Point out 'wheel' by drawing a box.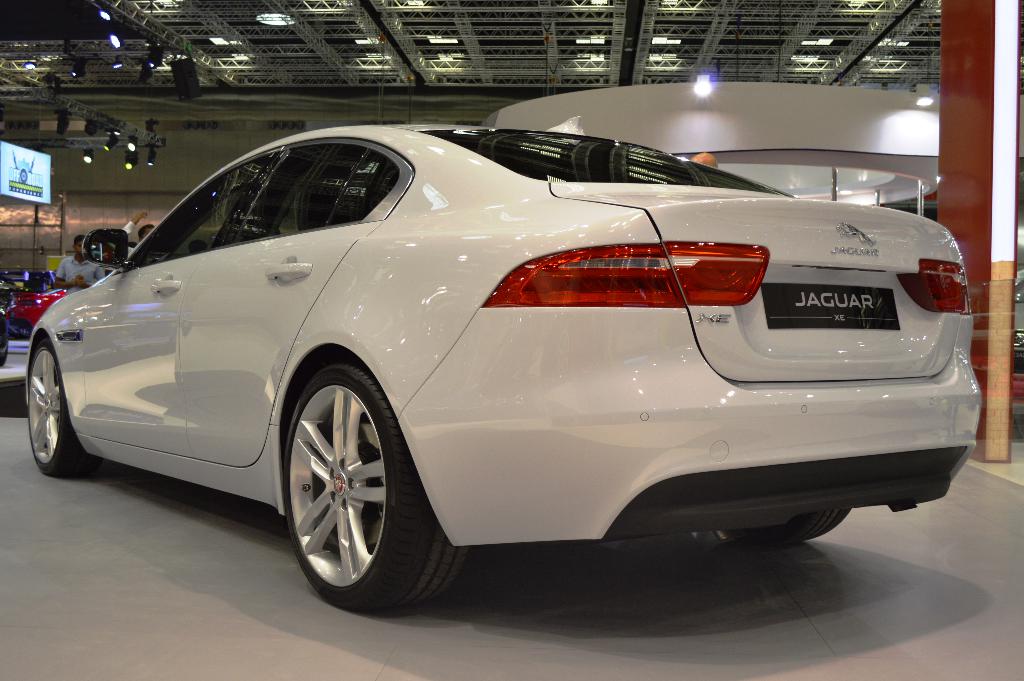
bbox(268, 347, 417, 611).
